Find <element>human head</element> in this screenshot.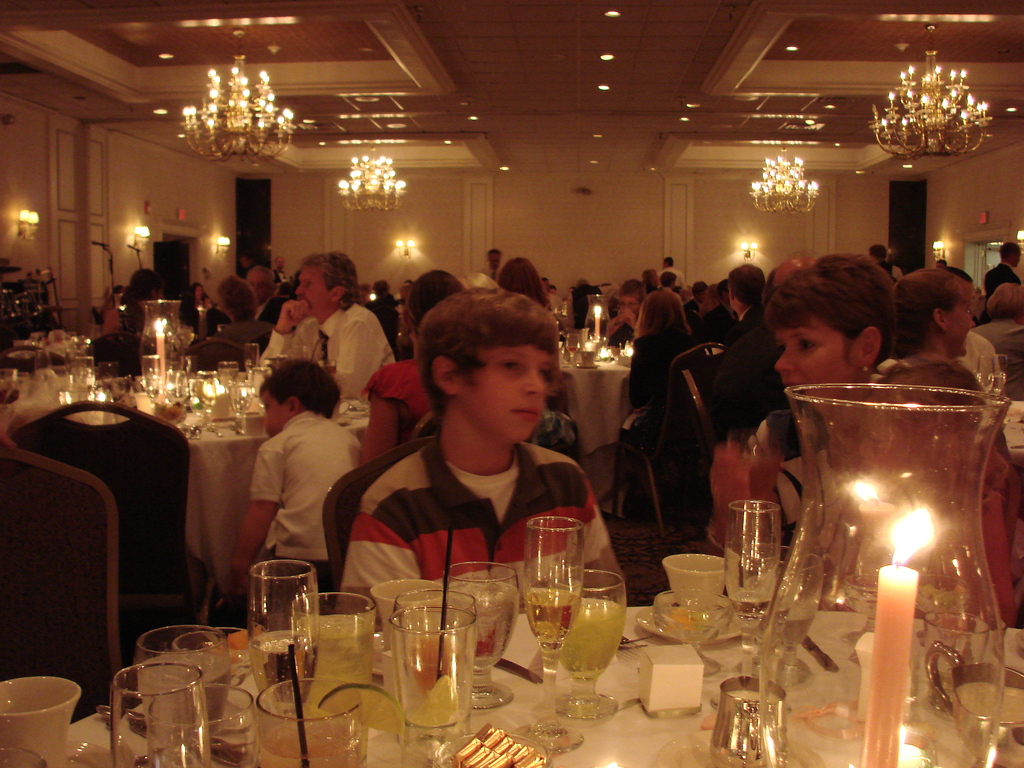
The bounding box for <element>human head</element> is 188/279/210/303.
